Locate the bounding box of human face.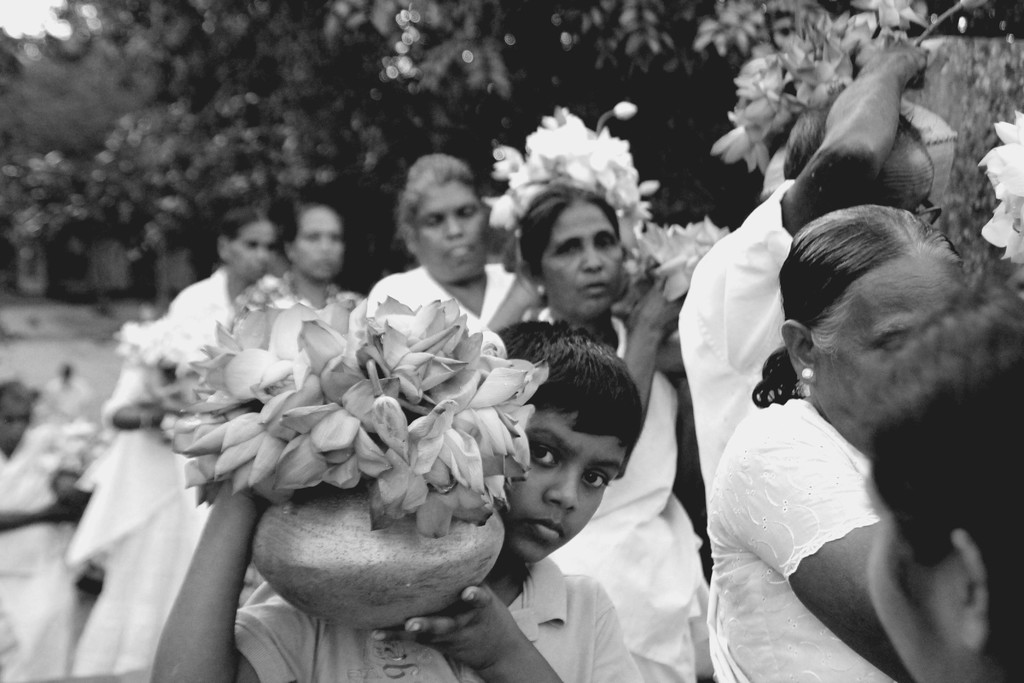
Bounding box: l=501, t=409, r=624, b=562.
